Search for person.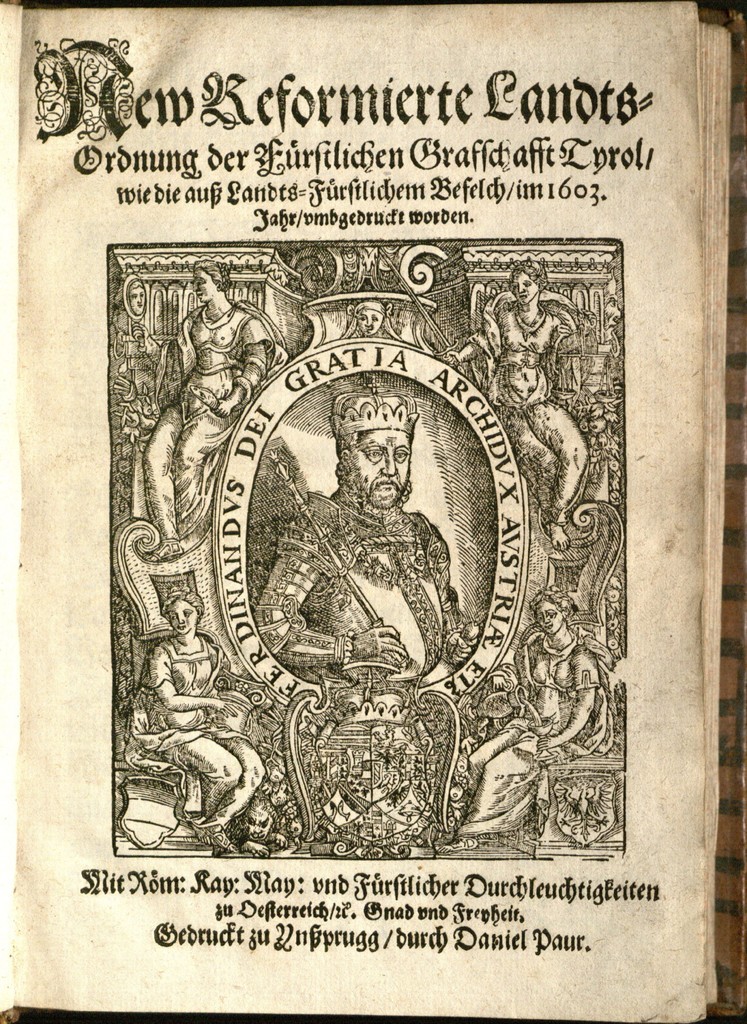
Found at x1=246 y1=320 x2=481 y2=794.
